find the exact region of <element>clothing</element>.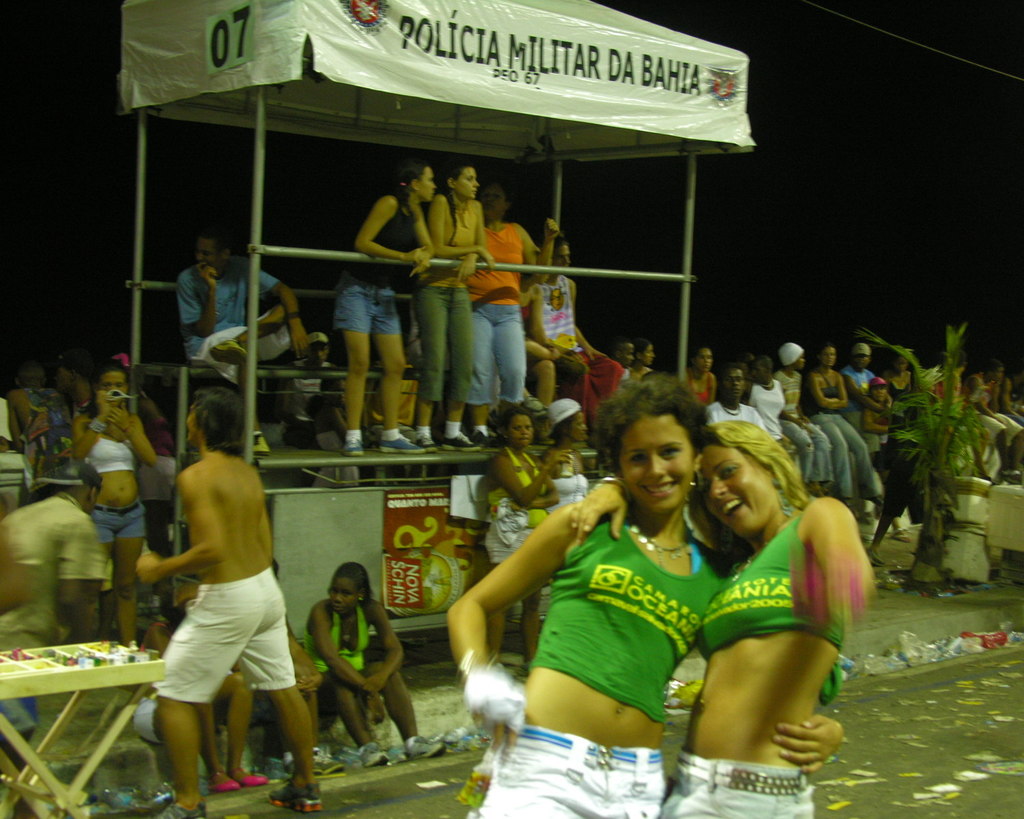
Exact region: x1=409, y1=194, x2=483, y2=440.
